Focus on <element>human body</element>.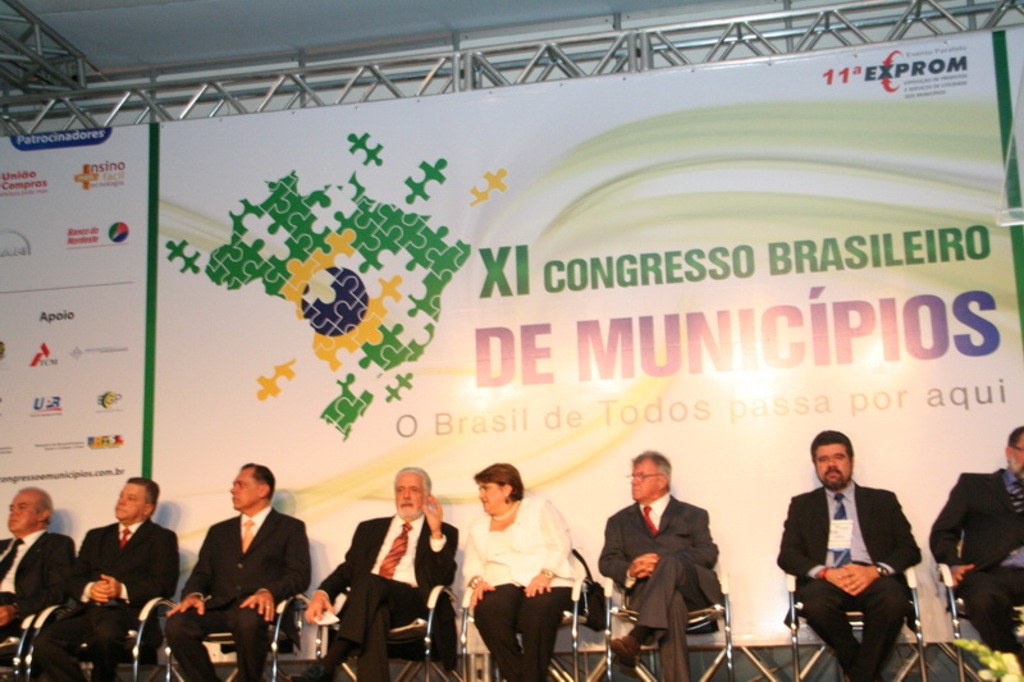
Focused at 0, 484, 68, 681.
